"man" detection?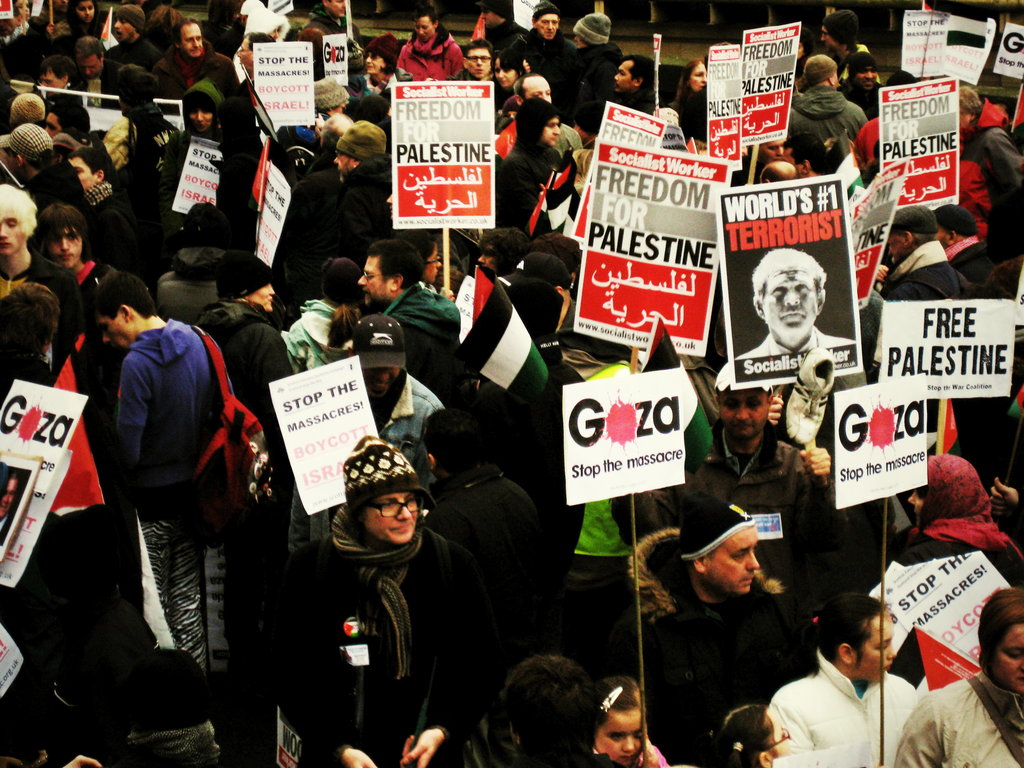
box(149, 19, 237, 86)
